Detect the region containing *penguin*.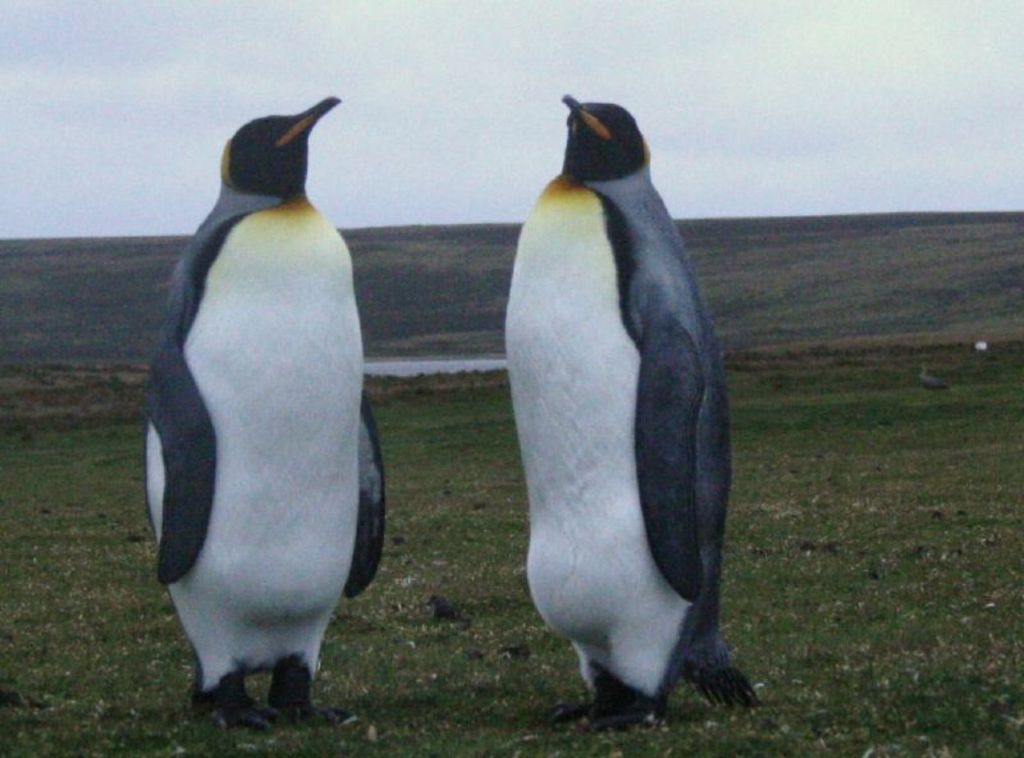
Rect(134, 96, 389, 738).
